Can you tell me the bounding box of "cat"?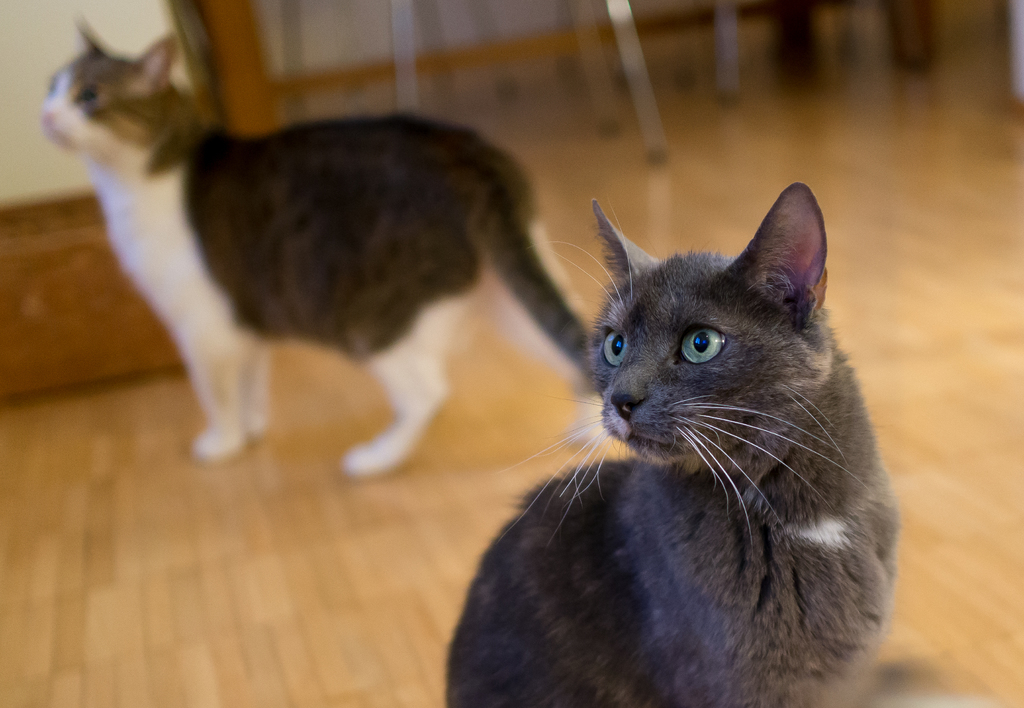
{"x1": 447, "y1": 181, "x2": 900, "y2": 707}.
